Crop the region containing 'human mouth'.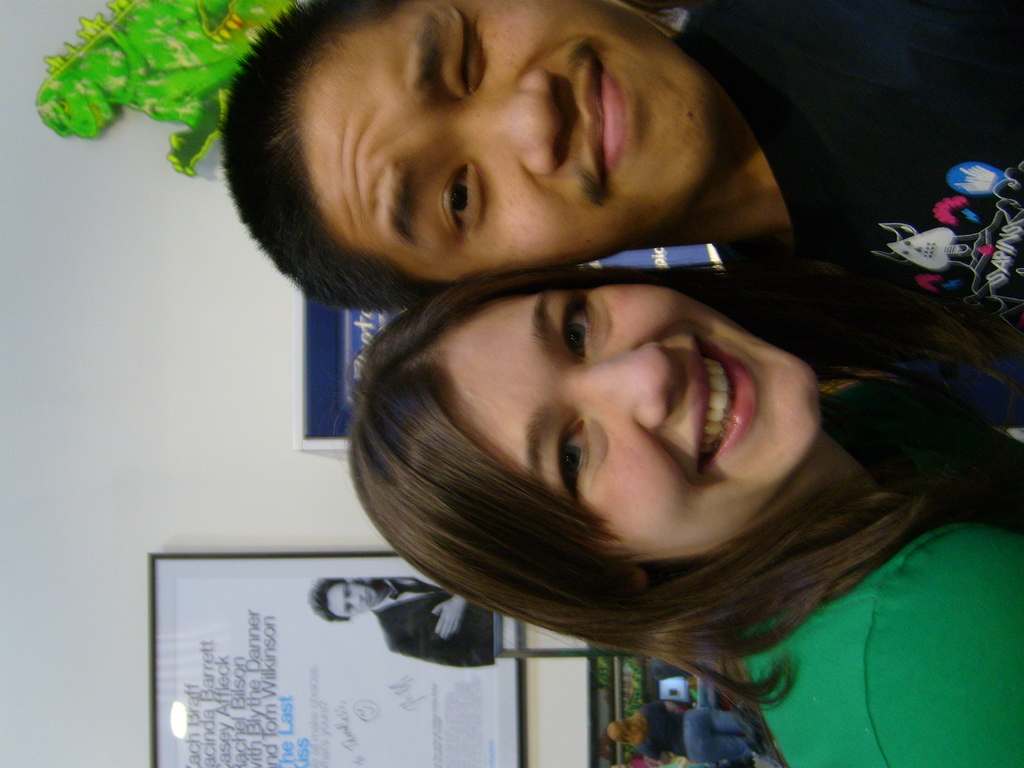
Crop region: <region>577, 44, 631, 189</region>.
